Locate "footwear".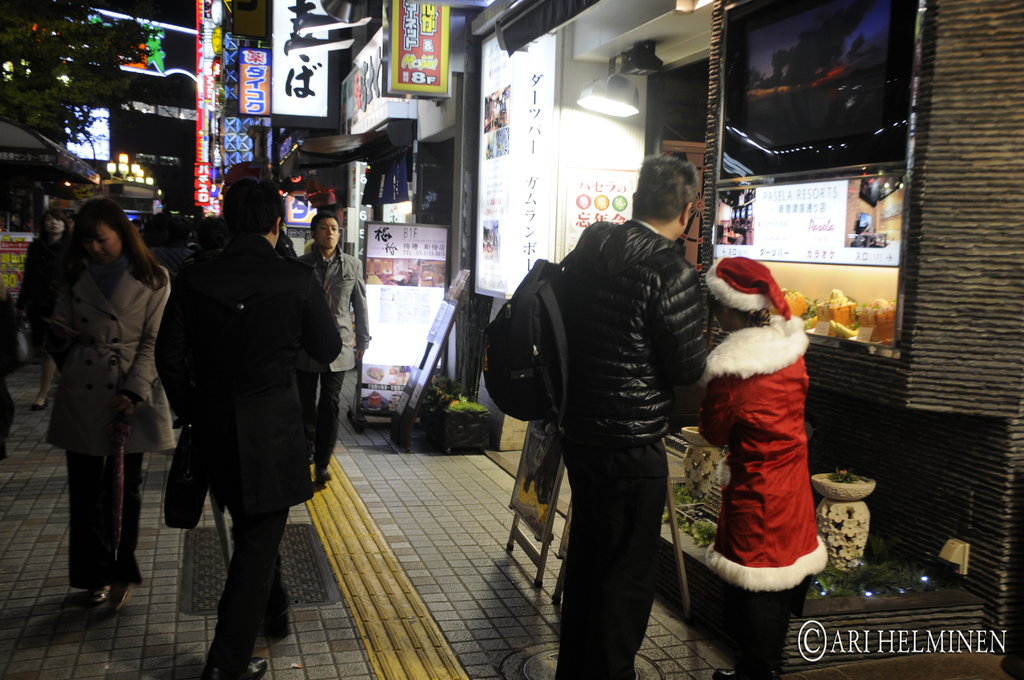
Bounding box: region(709, 668, 777, 679).
